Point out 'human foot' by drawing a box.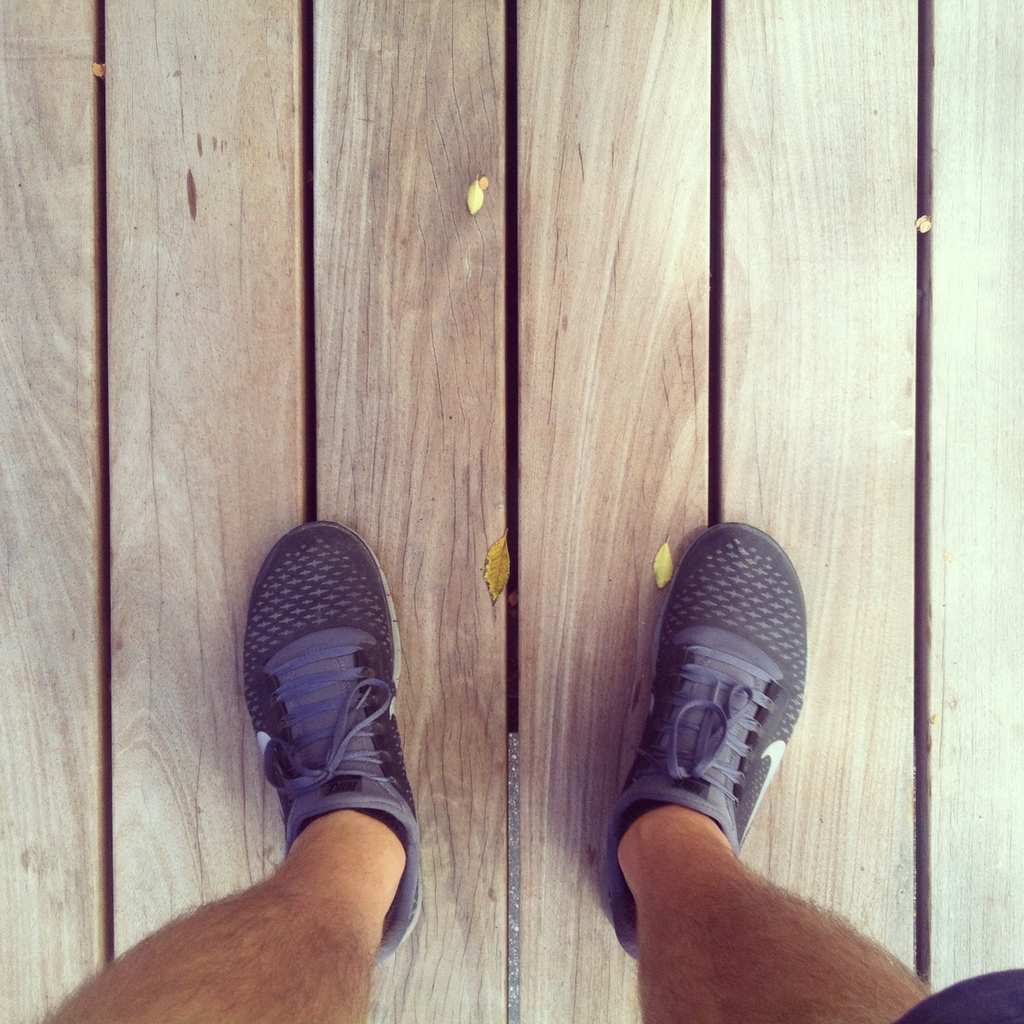
box(599, 526, 826, 899).
